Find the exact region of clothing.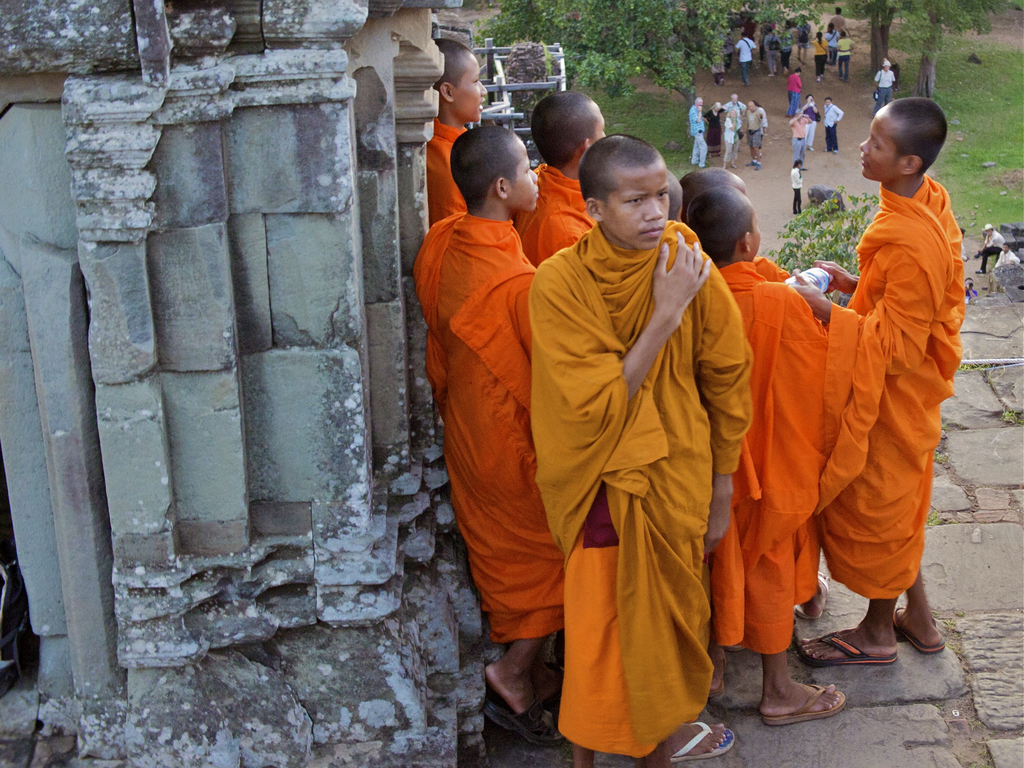
Exact region: <region>708, 49, 724, 81</region>.
